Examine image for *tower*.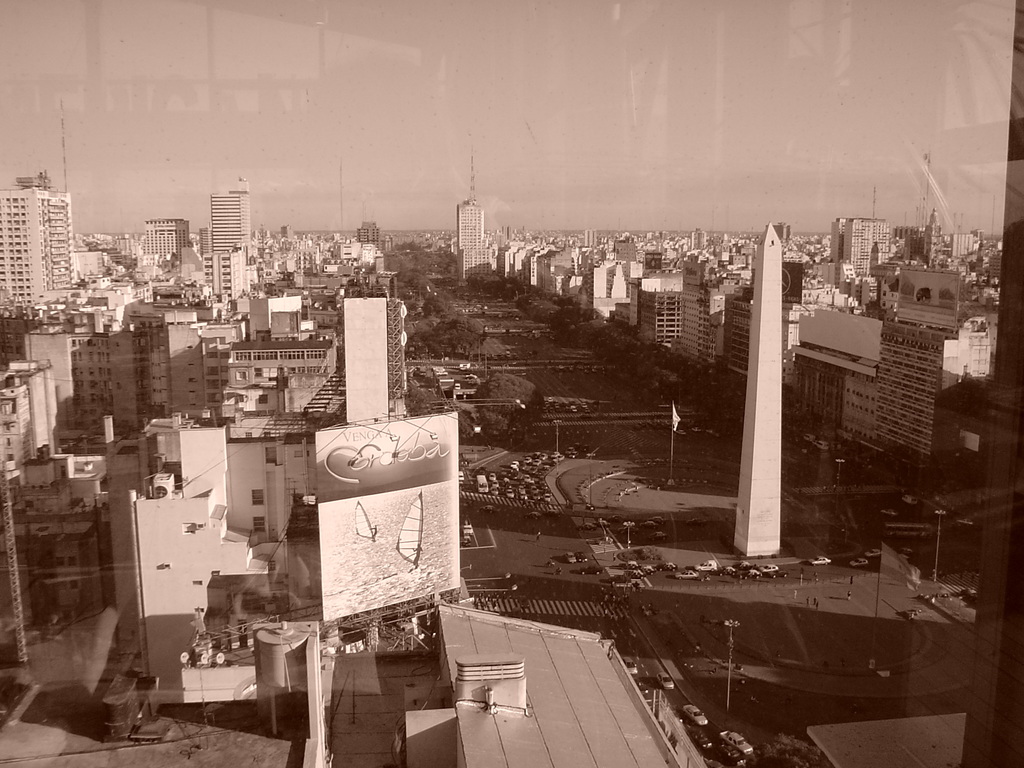
Examination result: (23,317,81,445).
